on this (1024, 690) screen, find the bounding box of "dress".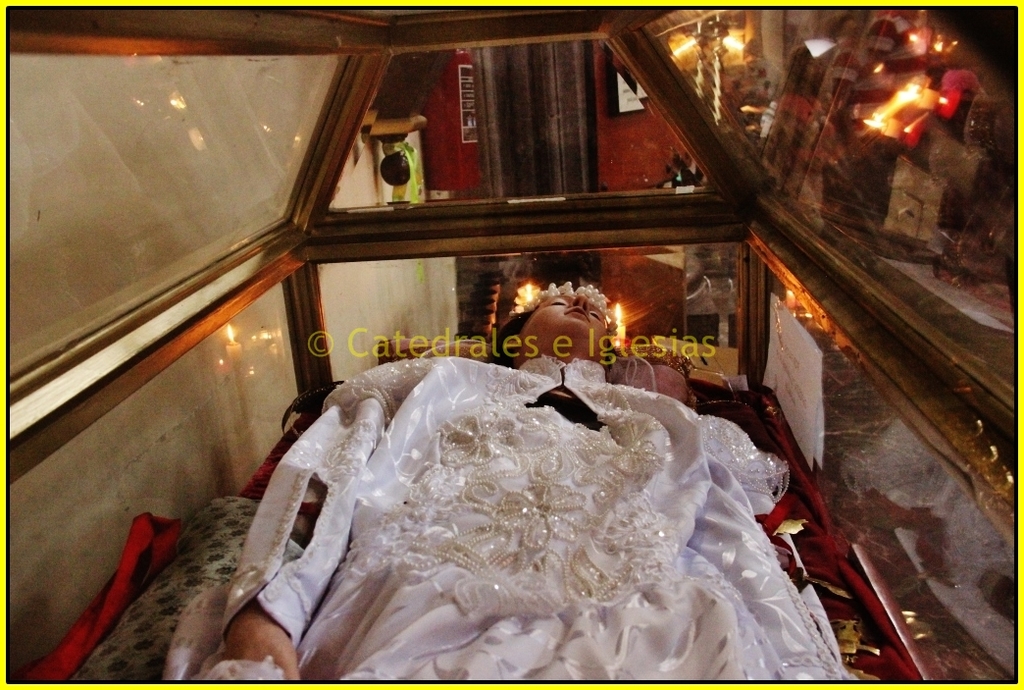
Bounding box: [163, 350, 861, 689].
